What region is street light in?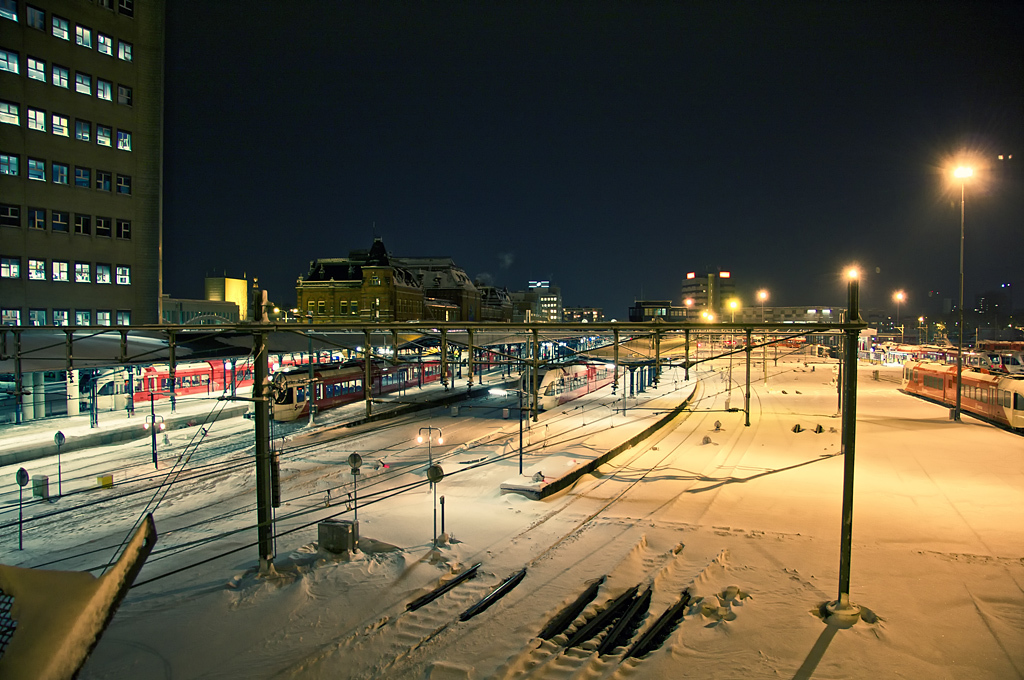
(left=944, top=147, right=981, bottom=427).
